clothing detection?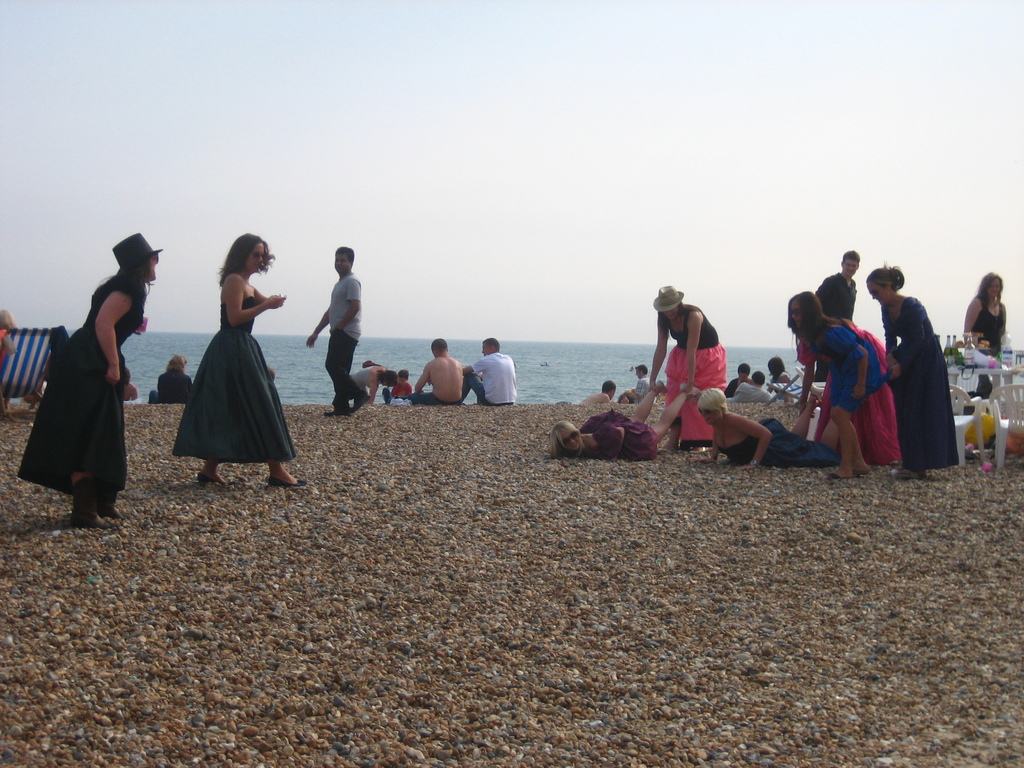
{"x1": 413, "y1": 392, "x2": 454, "y2": 405}
